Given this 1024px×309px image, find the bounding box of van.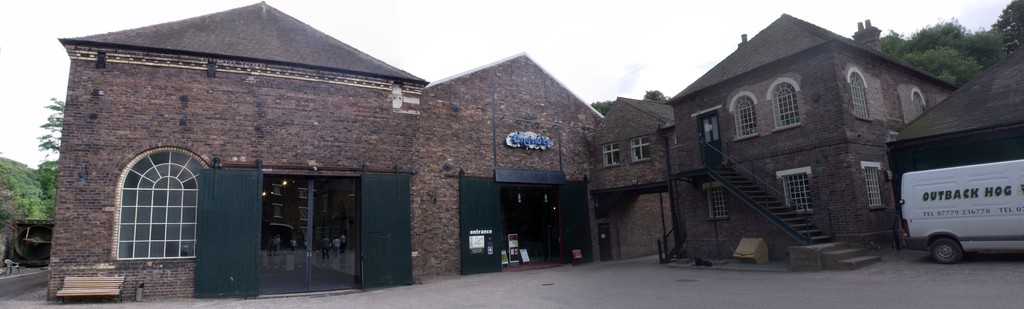
Rect(900, 157, 1023, 263).
